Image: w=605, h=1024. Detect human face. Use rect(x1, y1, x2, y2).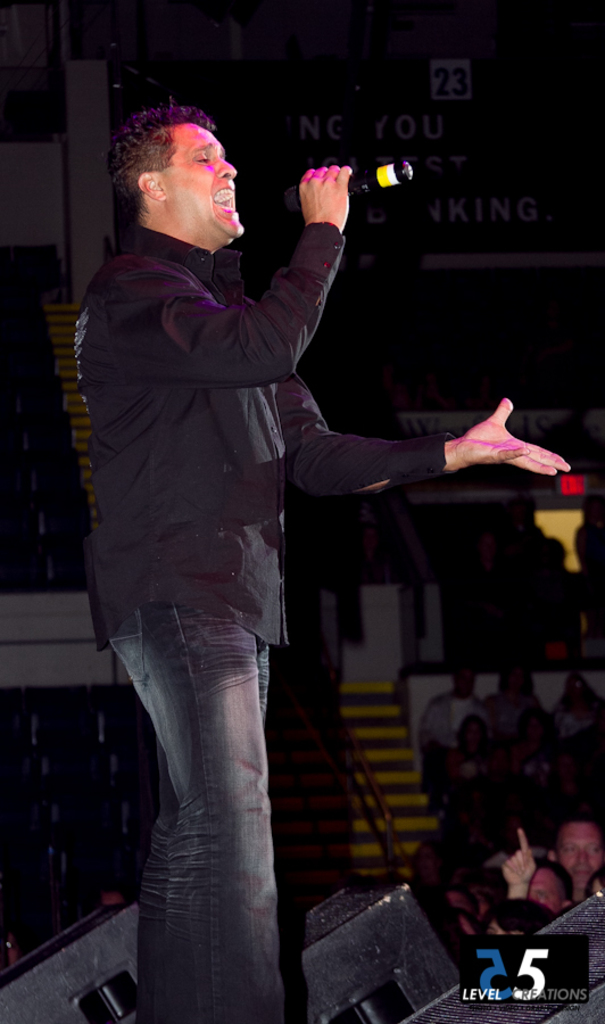
rect(556, 824, 599, 887).
